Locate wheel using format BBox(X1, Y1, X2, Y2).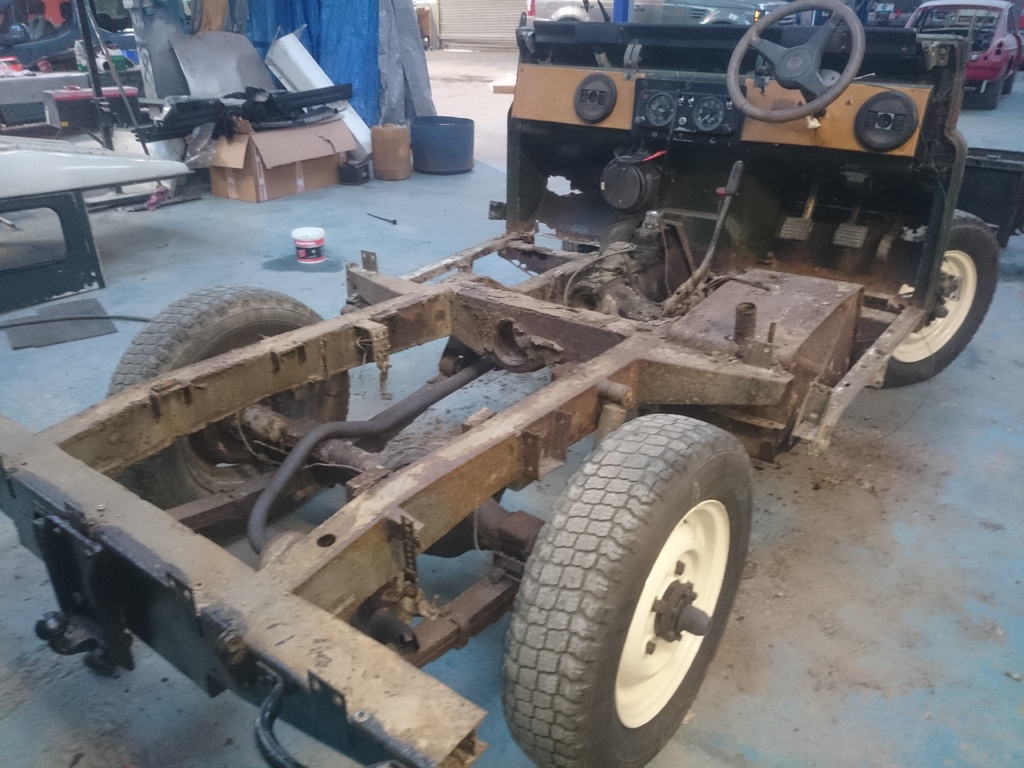
BBox(725, 0, 867, 125).
